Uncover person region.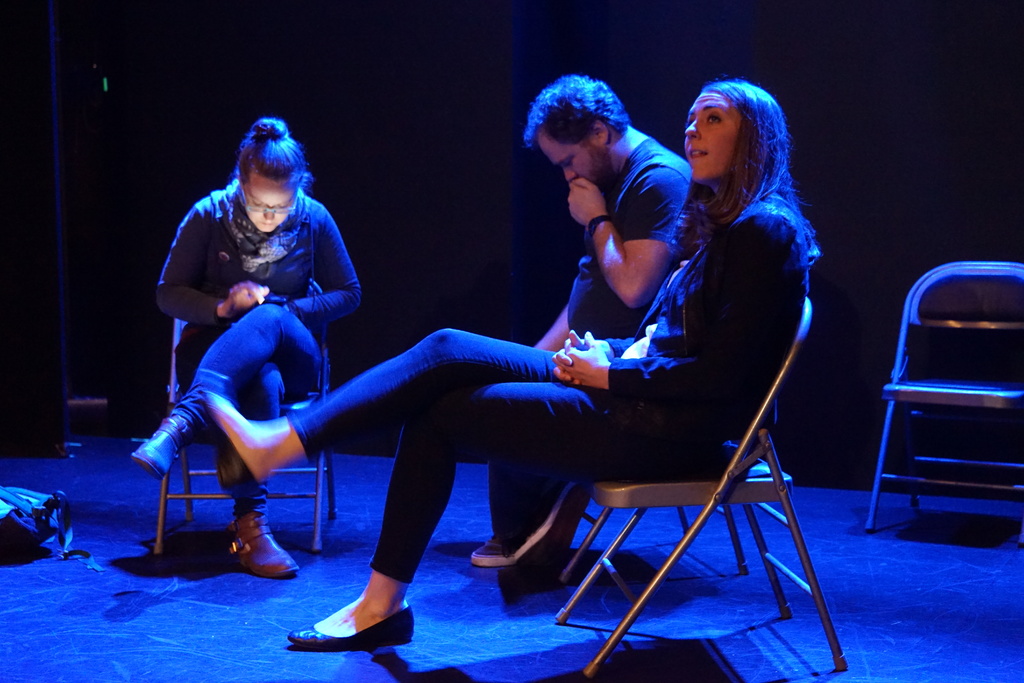
Uncovered: 206,70,694,402.
